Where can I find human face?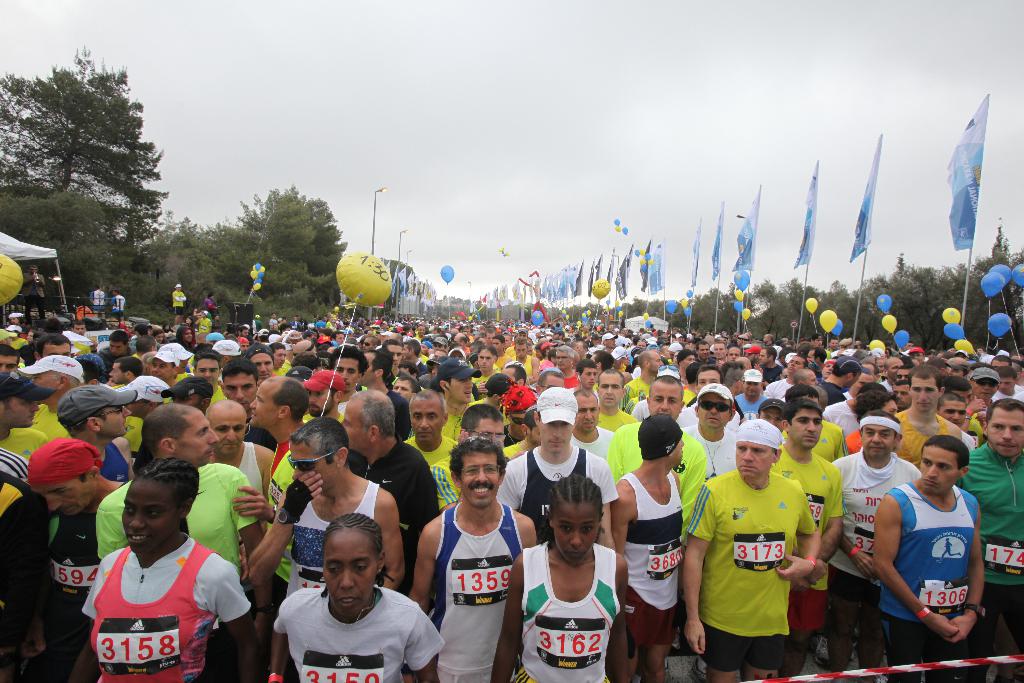
You can find it at rect(37, 473, 96, 516).
